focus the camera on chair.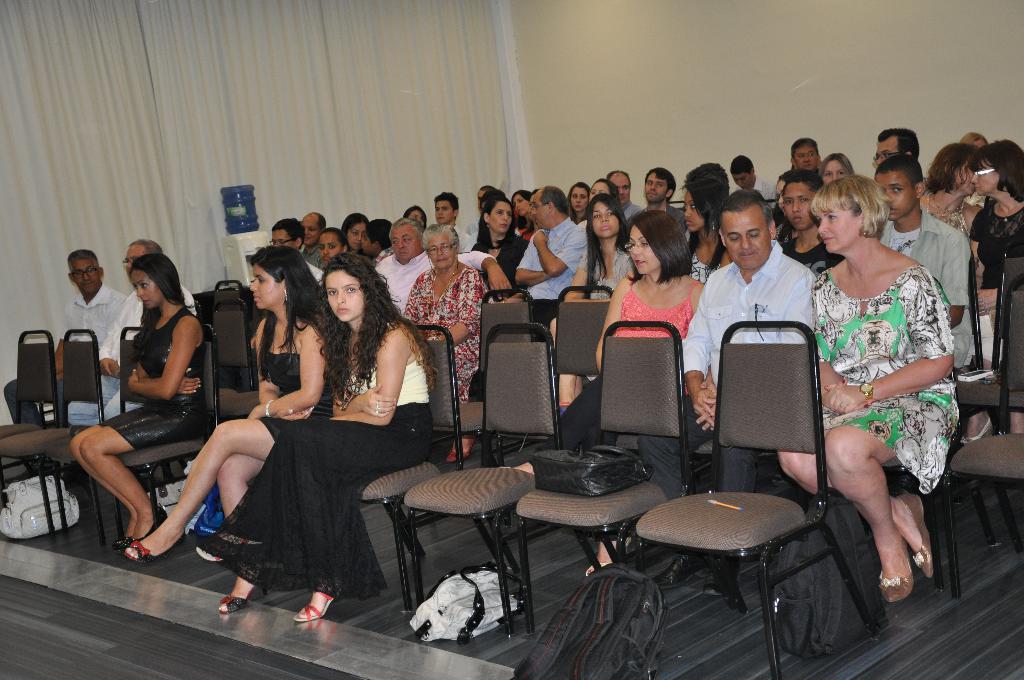
Focus region: crop(414, 316, 566, 647).
